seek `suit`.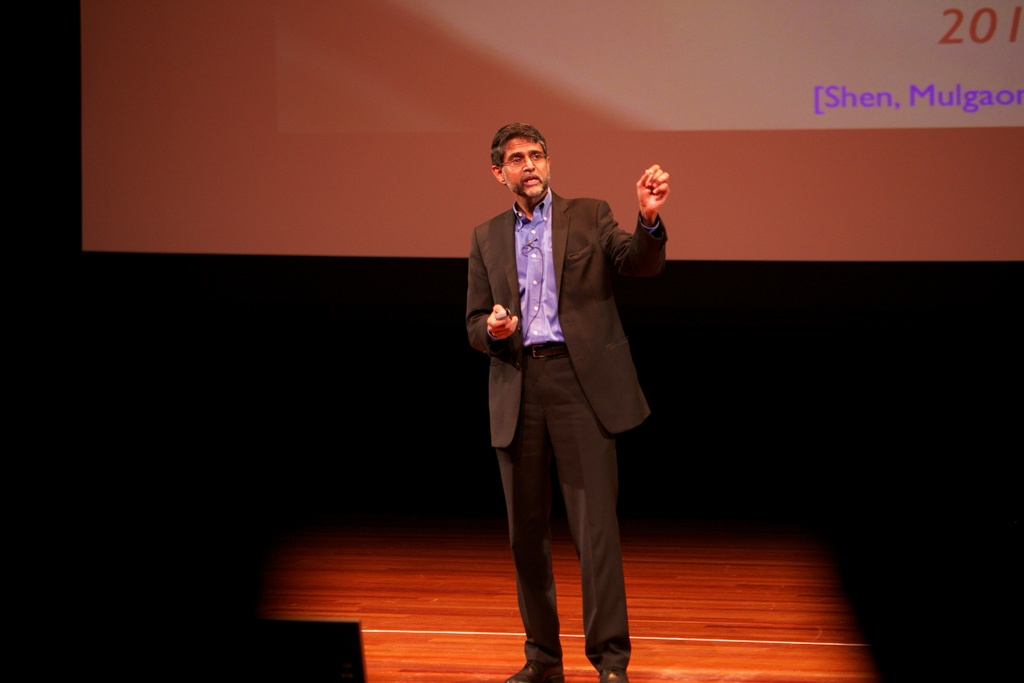
BBox(472, 147, 655, 671).
